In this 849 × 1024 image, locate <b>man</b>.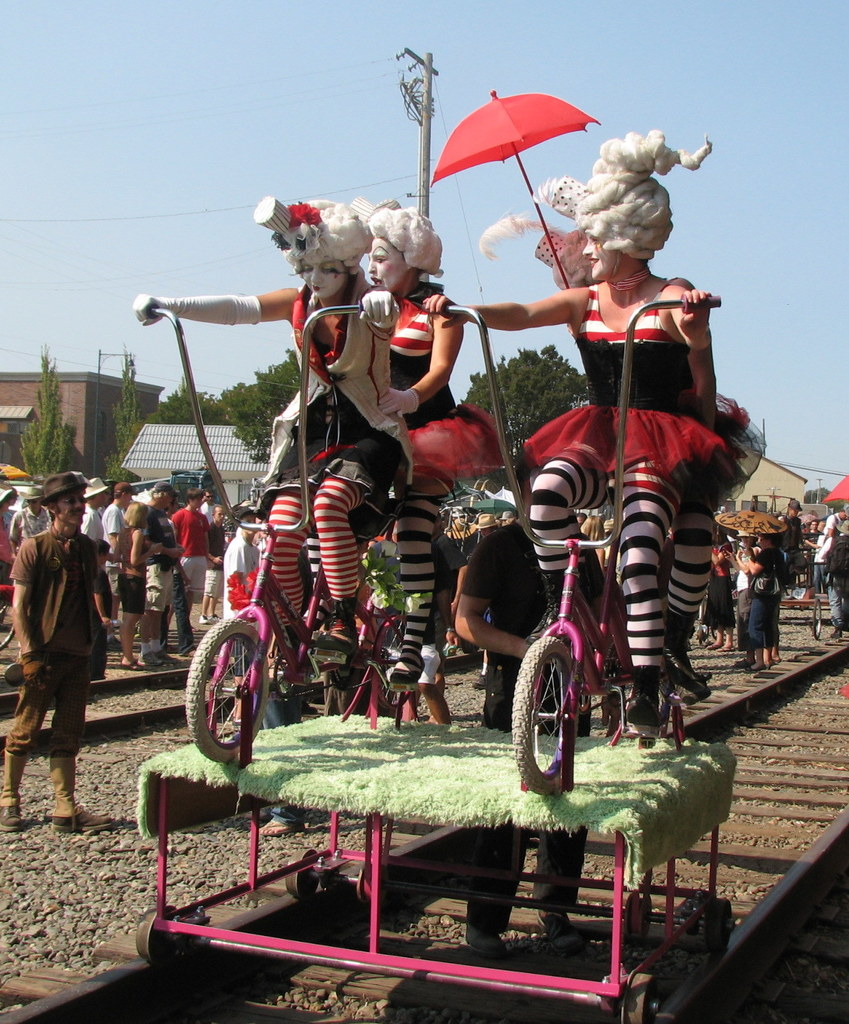
Bounding box: region(471, 512, 499, 691).
